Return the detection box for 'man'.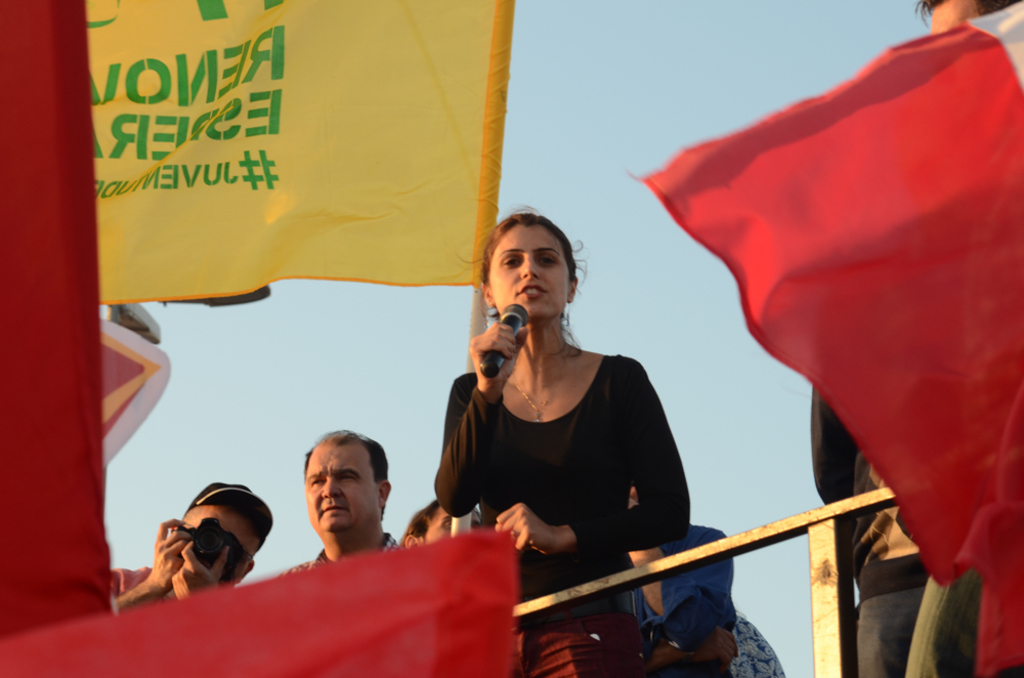
[left=101, top=476, right=288, bottom=624].
